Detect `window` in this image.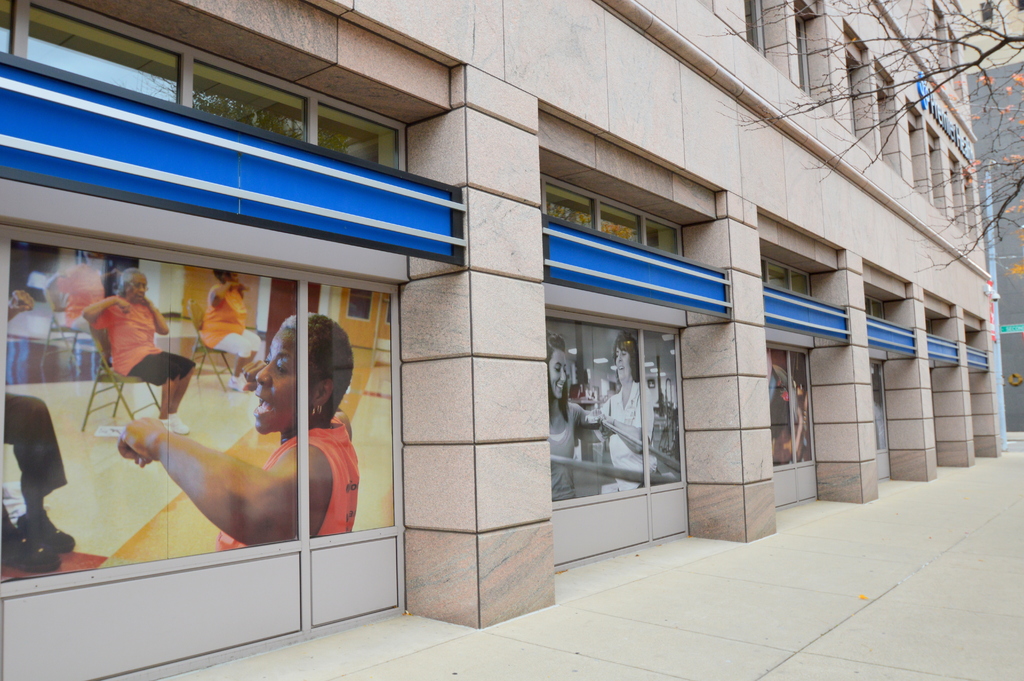
Detection: <bbox>537, 149, 723, 588</bbox>.
